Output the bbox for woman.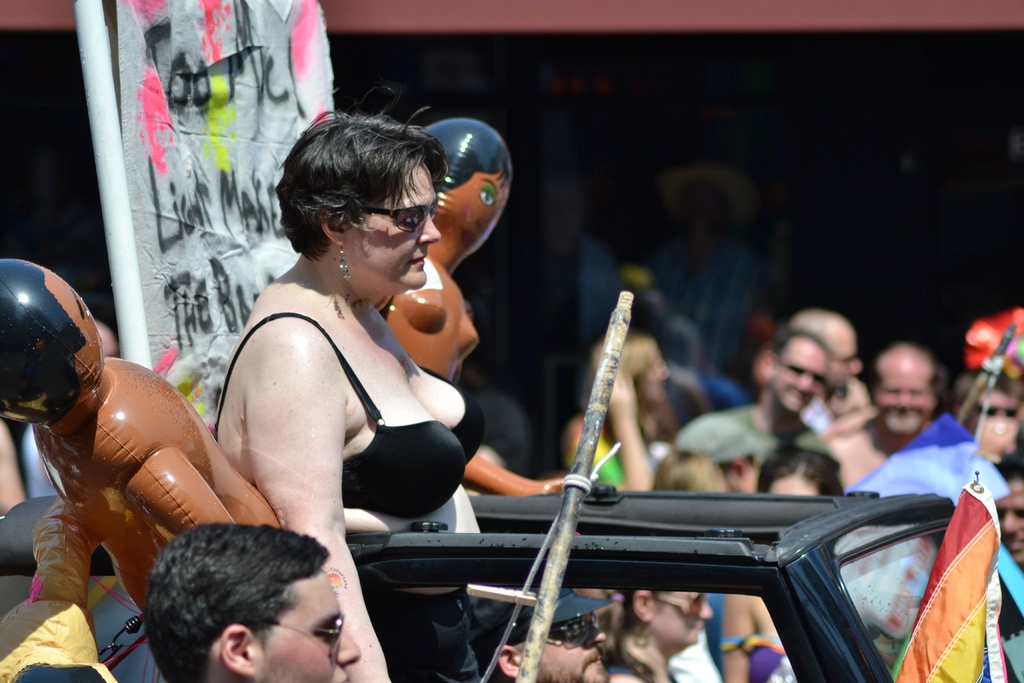
(x1=552, y1=320, x2=684, y2=488).
